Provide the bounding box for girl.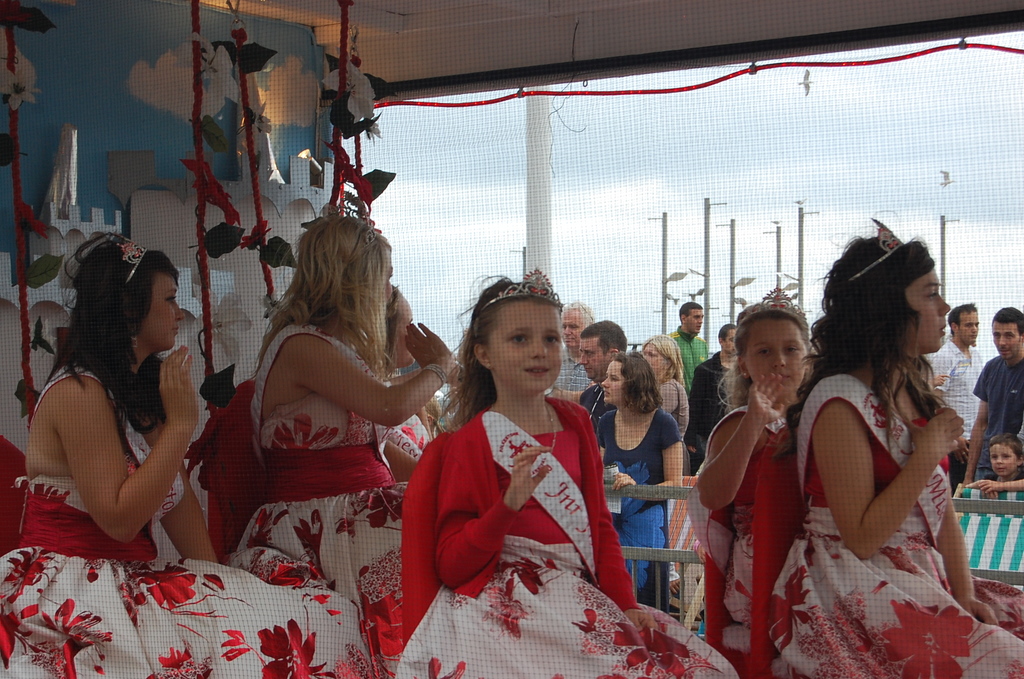
[763, 210, 1023, 678].
